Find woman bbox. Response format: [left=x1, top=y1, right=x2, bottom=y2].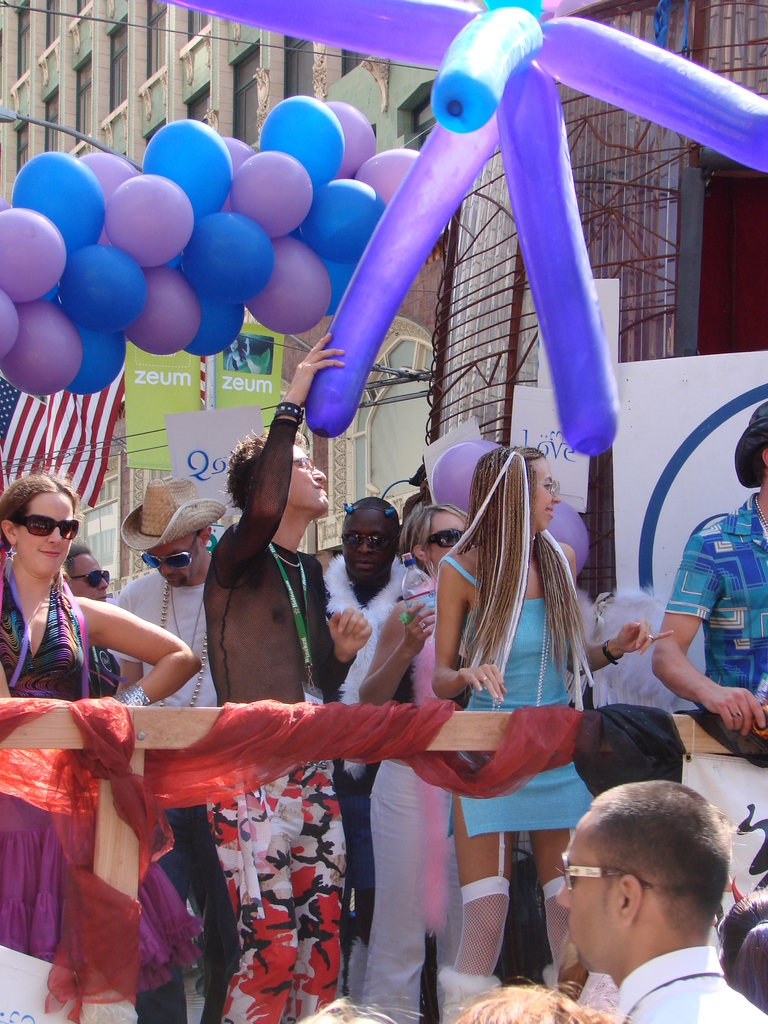
[left=458, top=986, right=618, bottom=1023].
